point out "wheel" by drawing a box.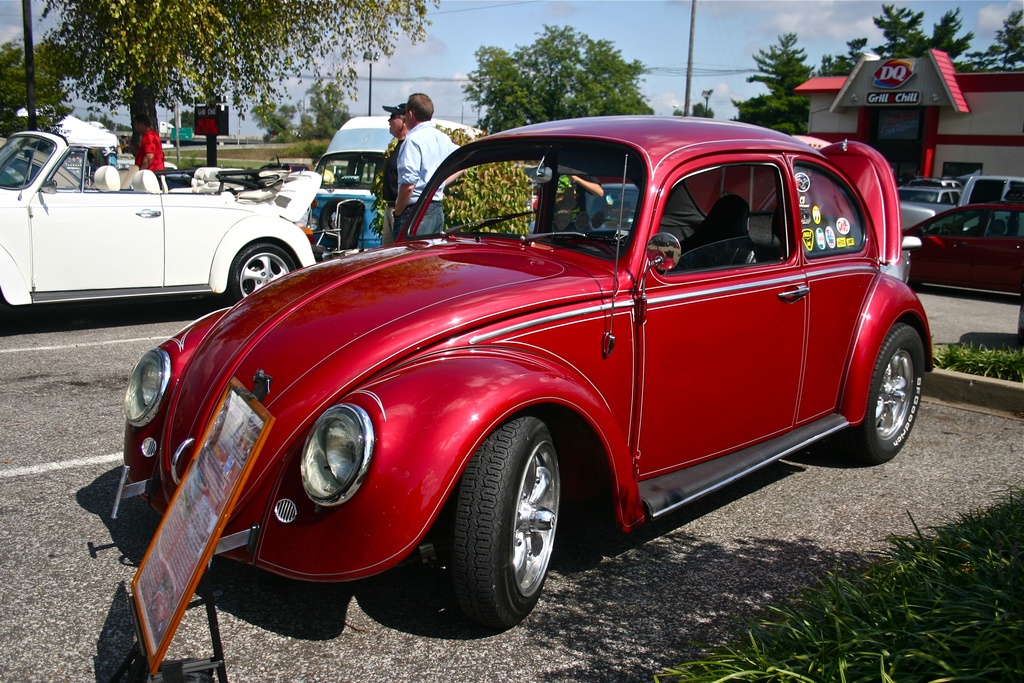
x1=446 y1=415 x2=561 y2=630.
